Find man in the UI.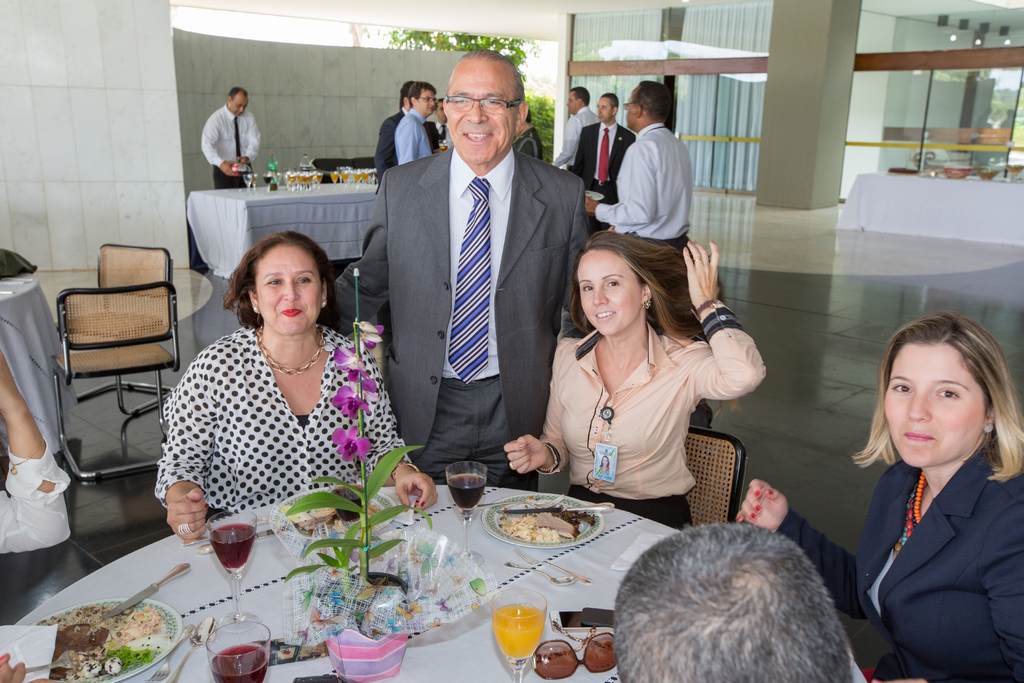
UI element at [609,519,860,682].
